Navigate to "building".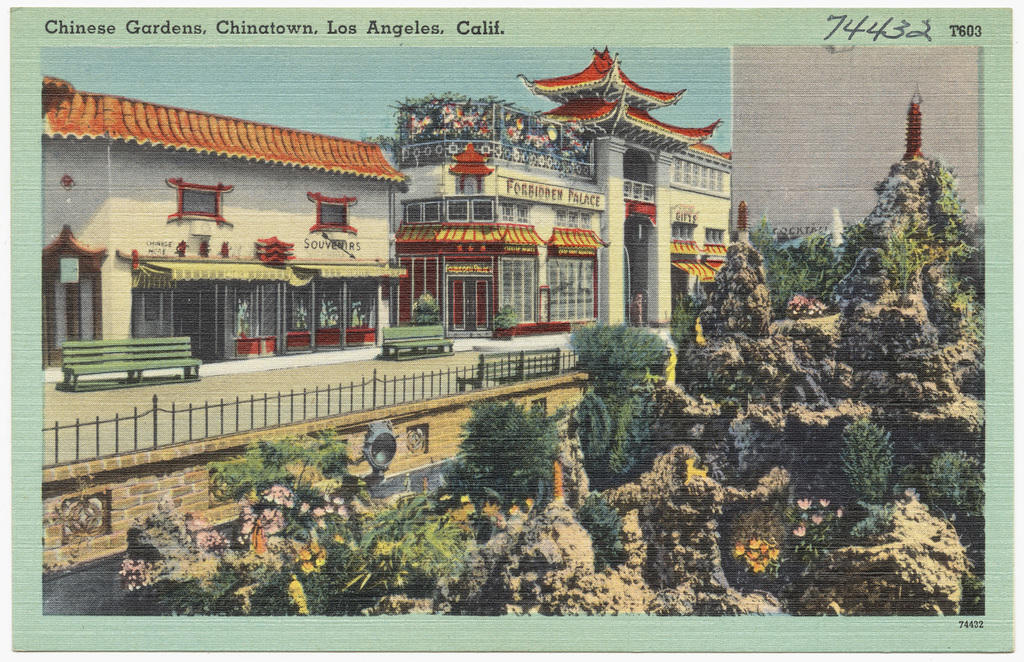
Navigation target: crop(44, 35, 731, 345).
